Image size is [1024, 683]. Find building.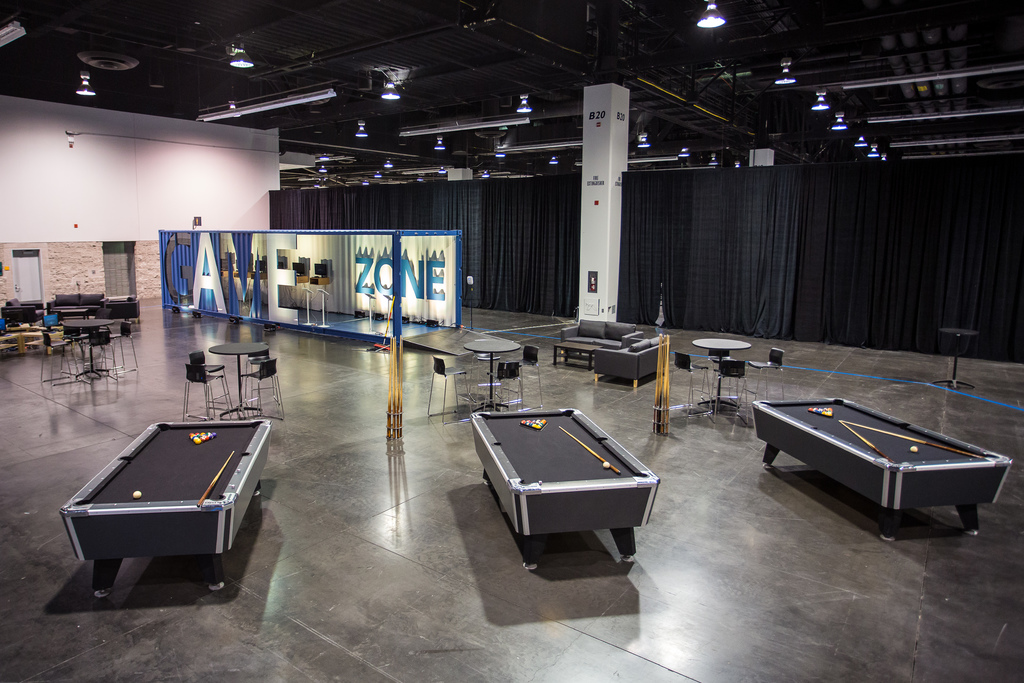
0:0:1023:682.
